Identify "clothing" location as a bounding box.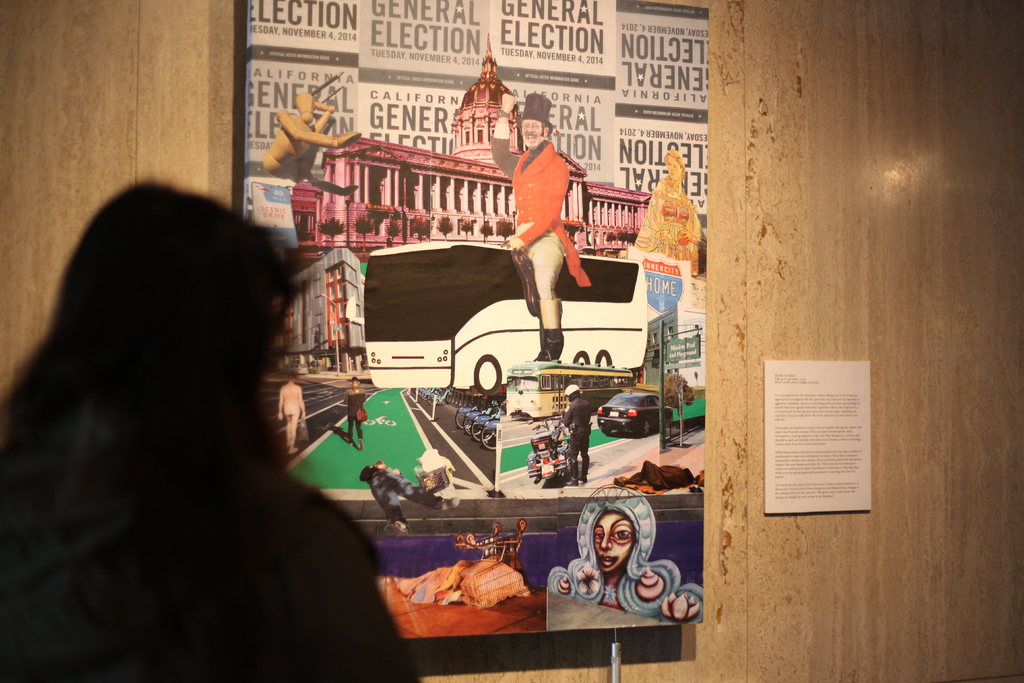
(x1=347, y1=385, x2=365, y2=439).
